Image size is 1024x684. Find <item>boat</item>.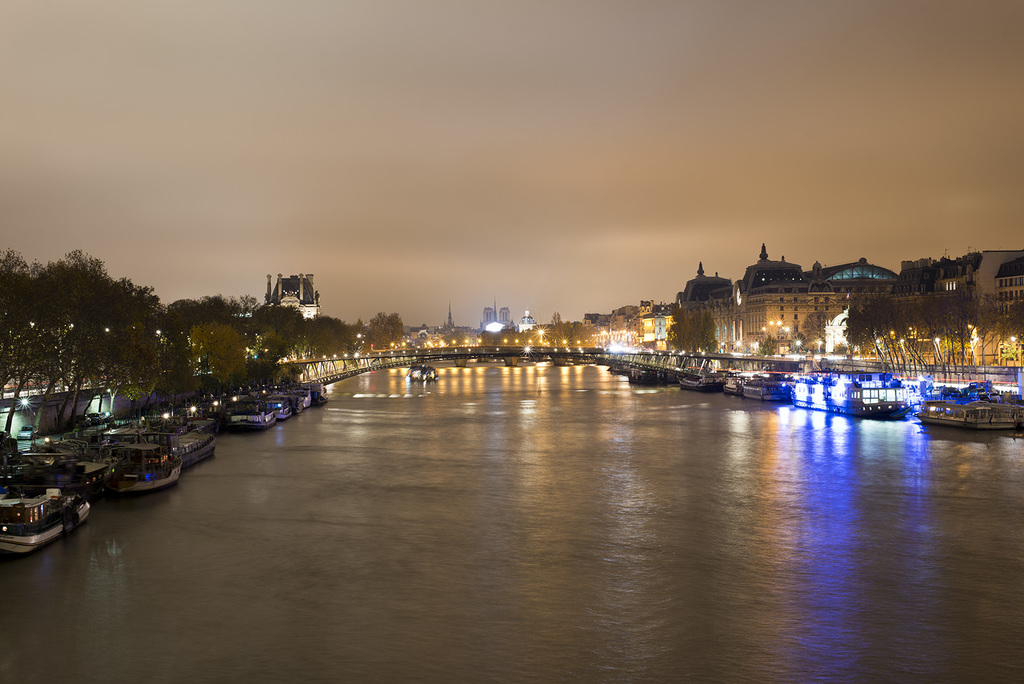
{"x1": 145, "y1": 413, "x2": 219, "y2": 480}.
